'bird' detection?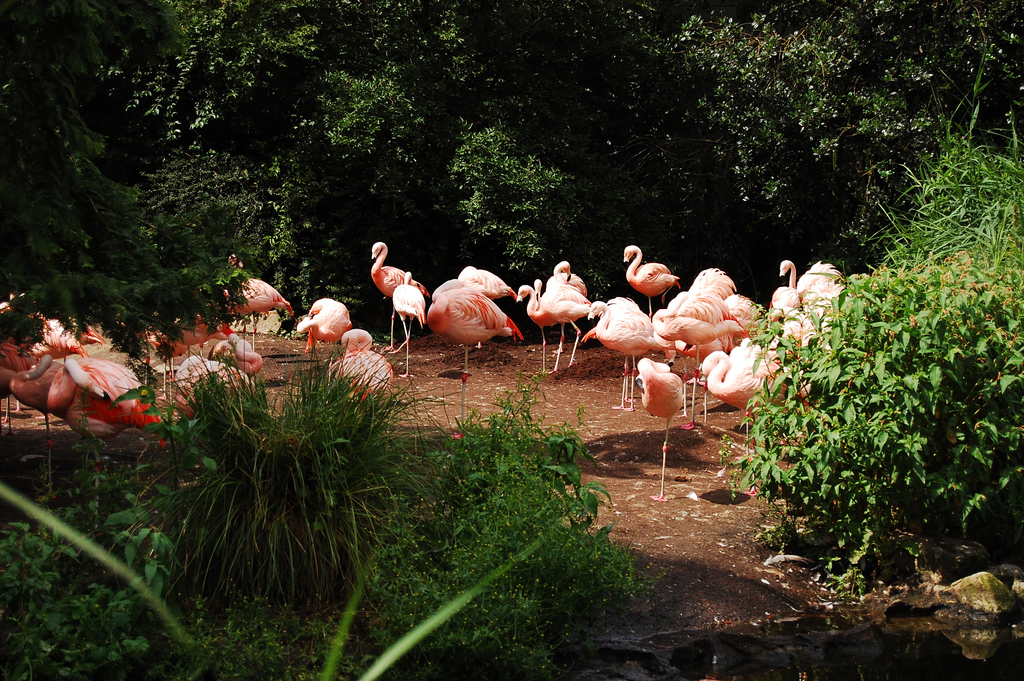
BBox(619, 239, 681, 309)
